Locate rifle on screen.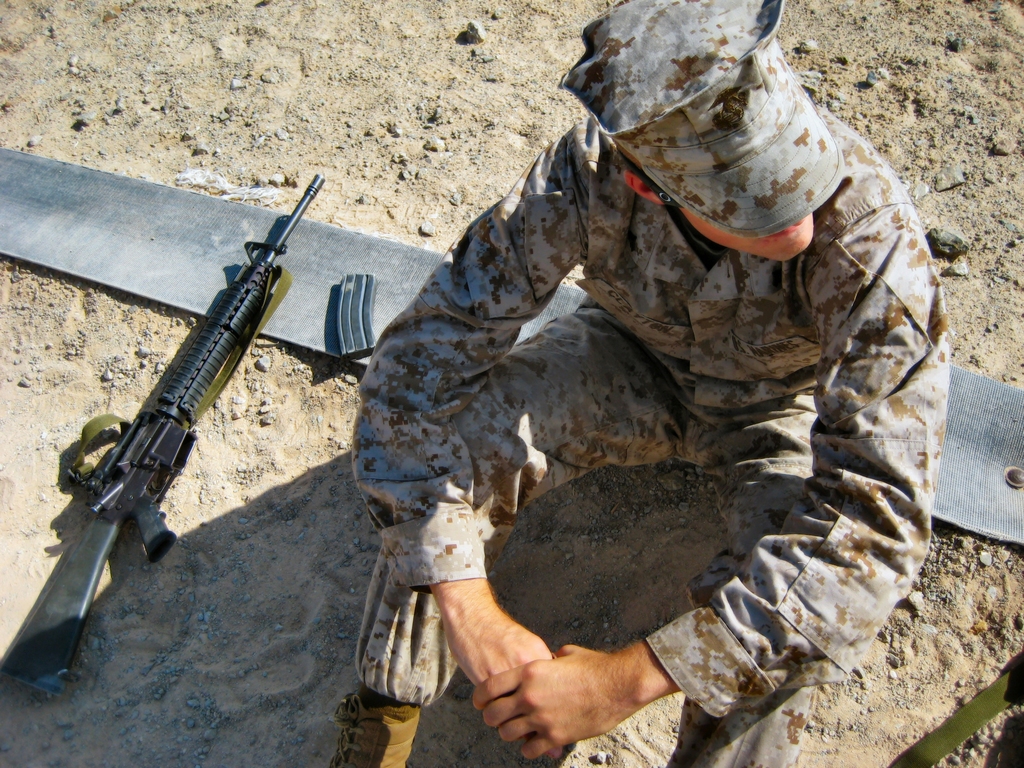
On screen at bbox(2, 159, 300, 752).
